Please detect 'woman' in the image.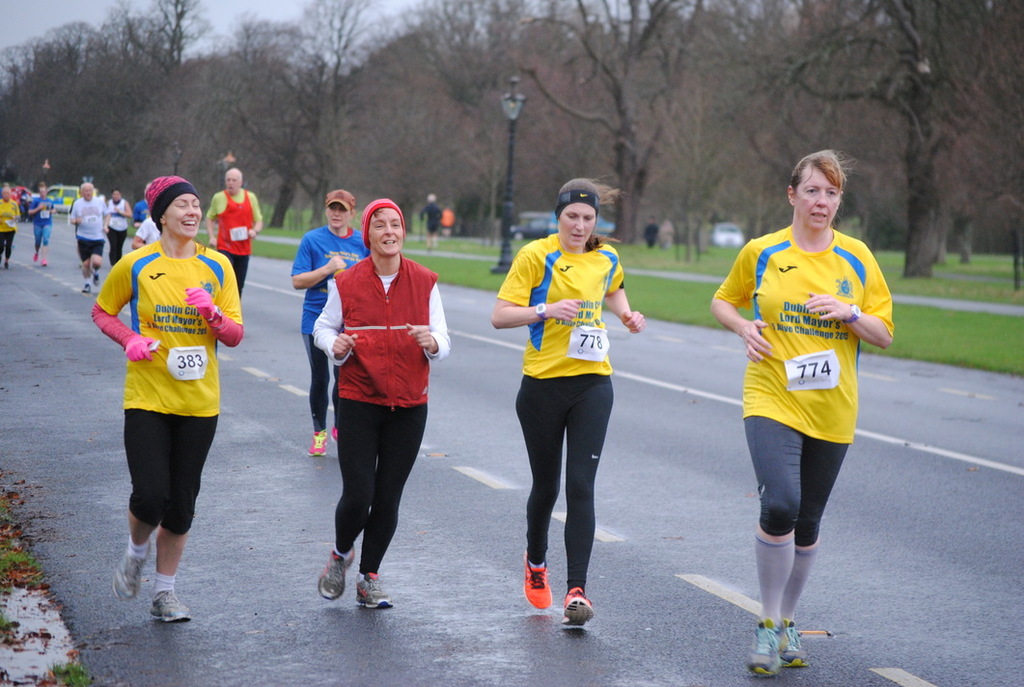
x1=493, y1=177, x2=651, y2=637.
